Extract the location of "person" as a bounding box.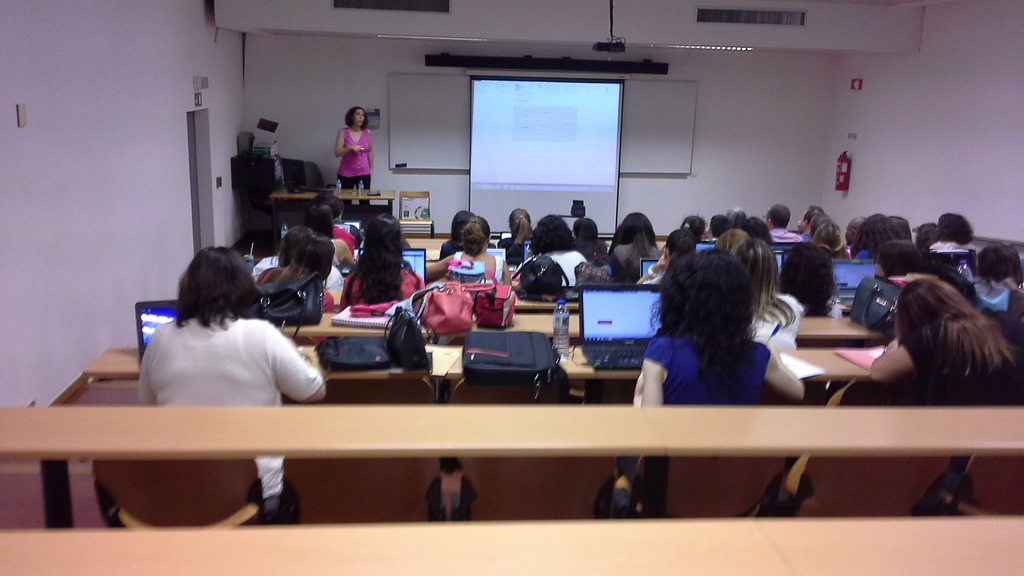
box(515, 211, 593, 284).
